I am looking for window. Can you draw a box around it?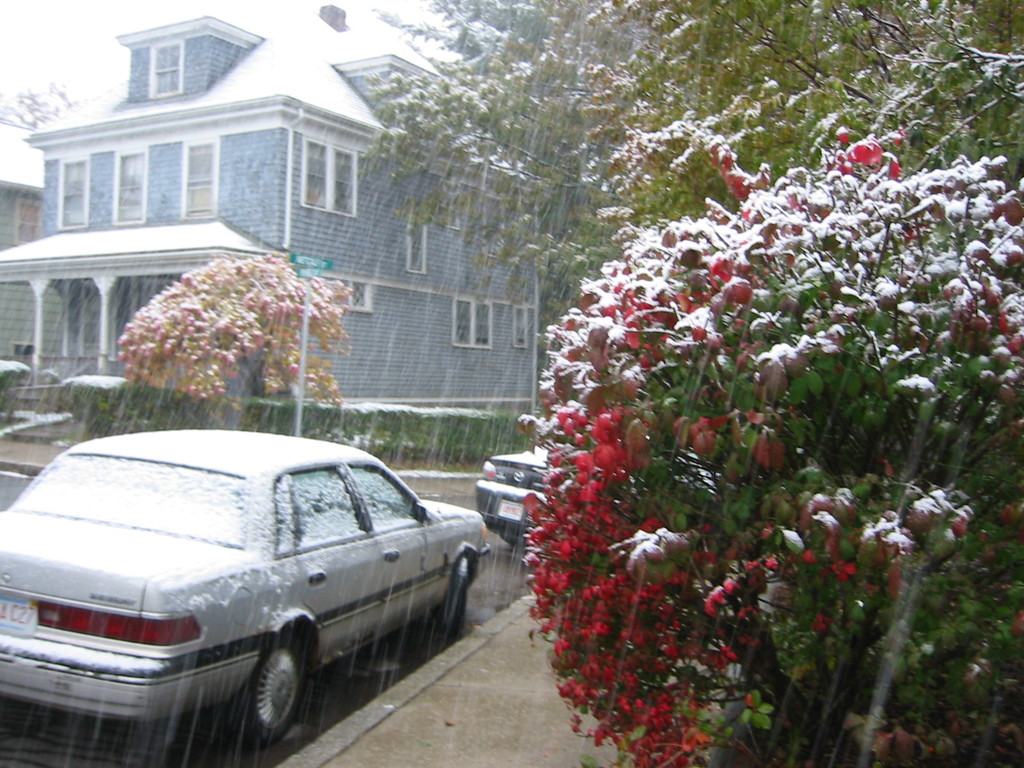
Sure, the bounding box is 482/200/508/260.
